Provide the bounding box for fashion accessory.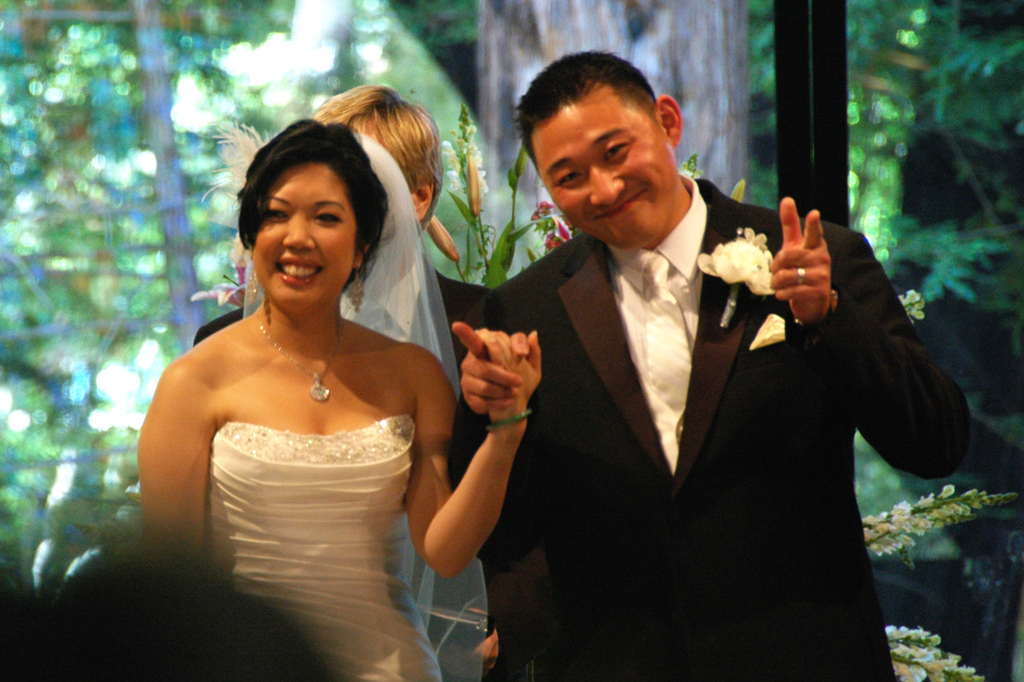
[x1=347, y1=269, x2=367, y2=314].
